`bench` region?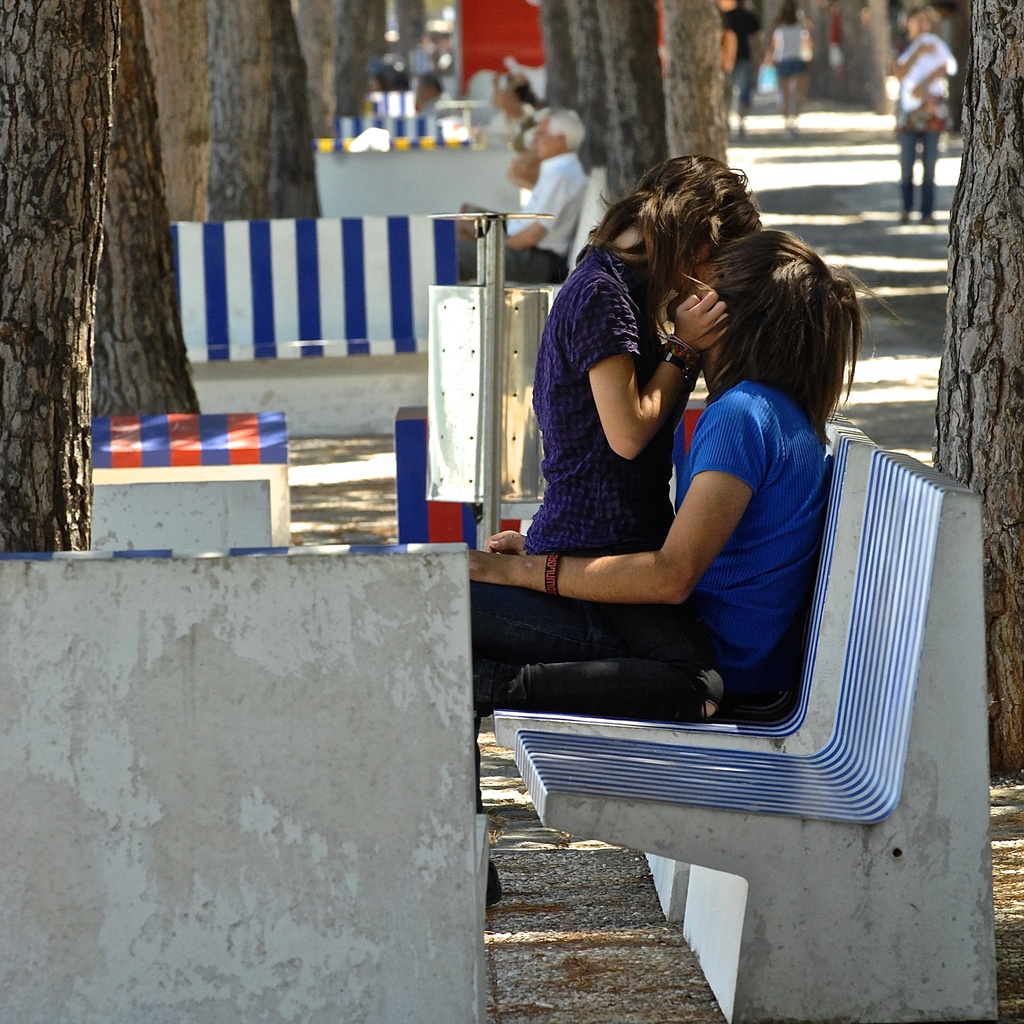
{"left": 489, "top": 401, "right": 875, "bottom": 924}
